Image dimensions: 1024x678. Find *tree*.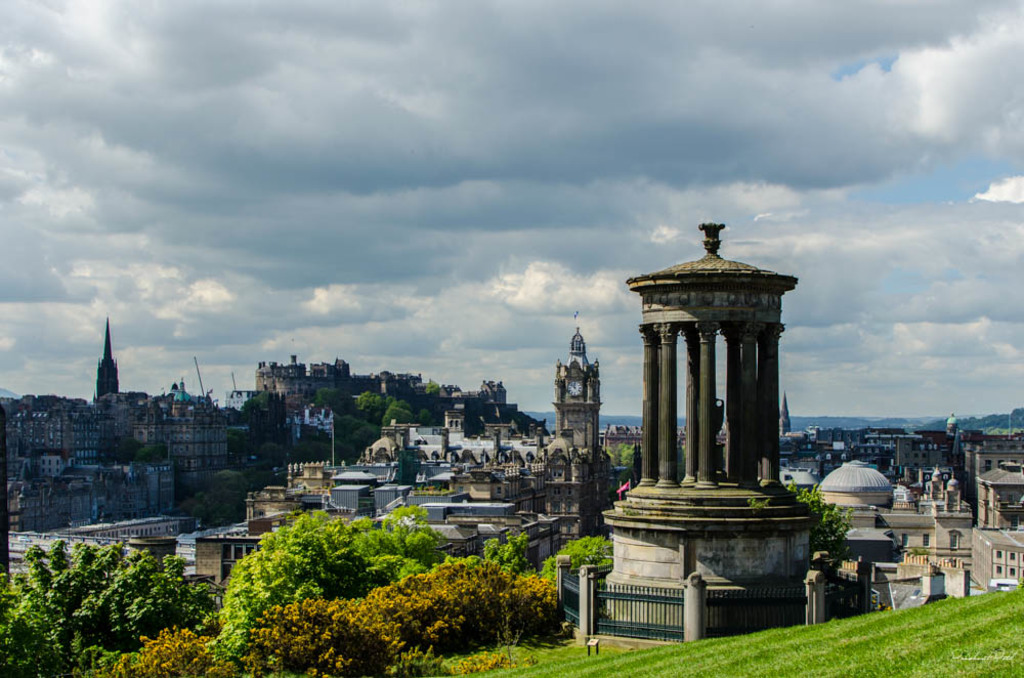
x1=498 y1=574 x2=568 y2=639.
